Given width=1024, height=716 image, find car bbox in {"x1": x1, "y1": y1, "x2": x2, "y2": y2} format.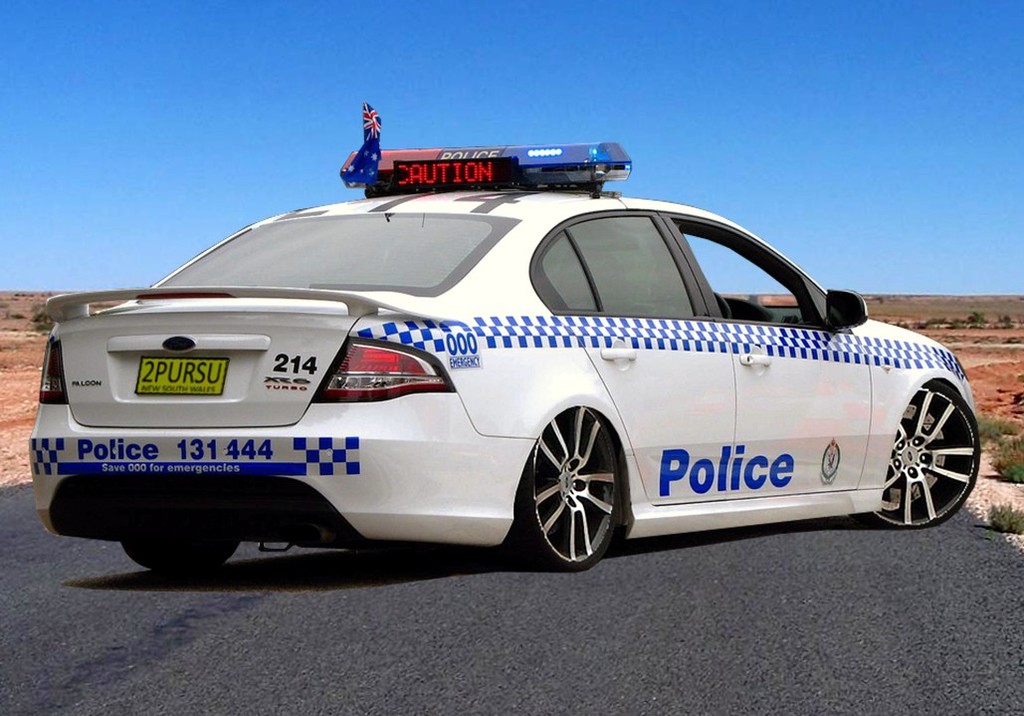
{"x1": 26, "y1": 140, "x2": 982, "y2": 572}.
